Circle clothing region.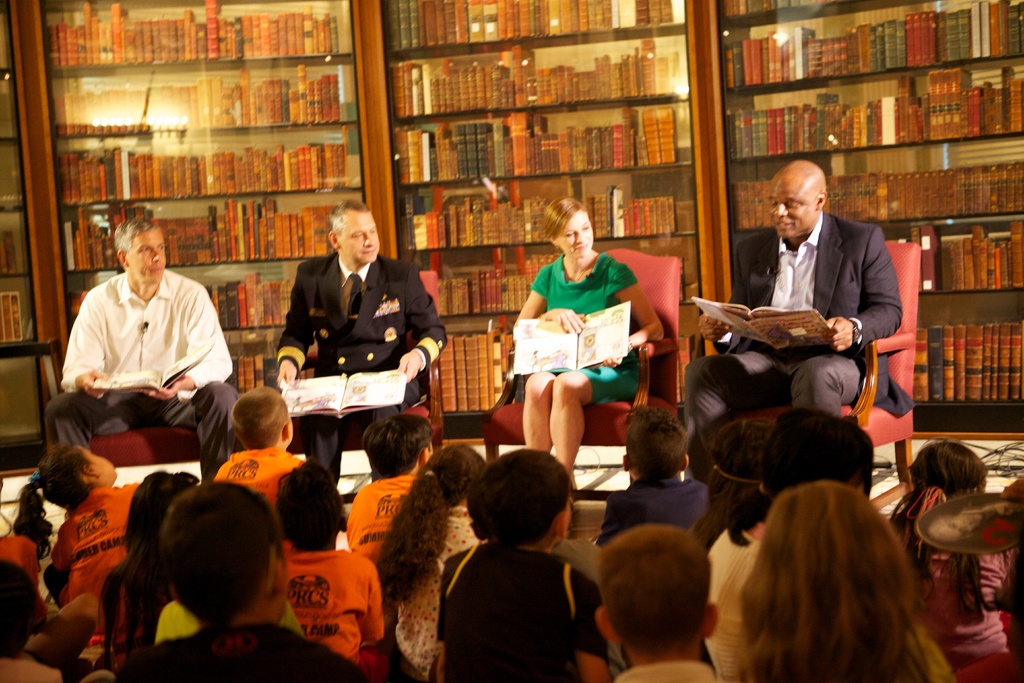
Region: [672,208,909,435].
